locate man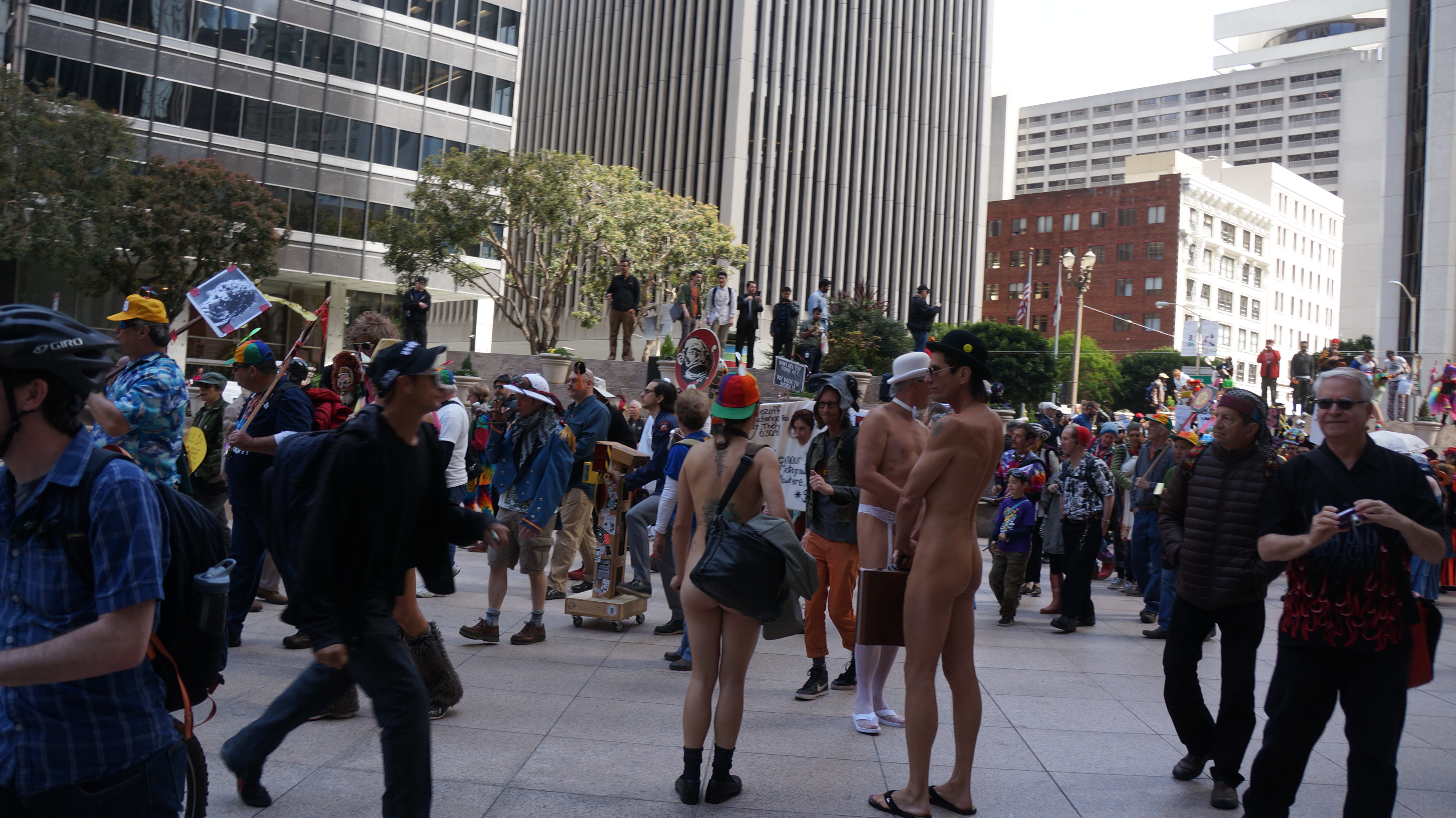
(left=119, top=82, right=130, bottom=103)
